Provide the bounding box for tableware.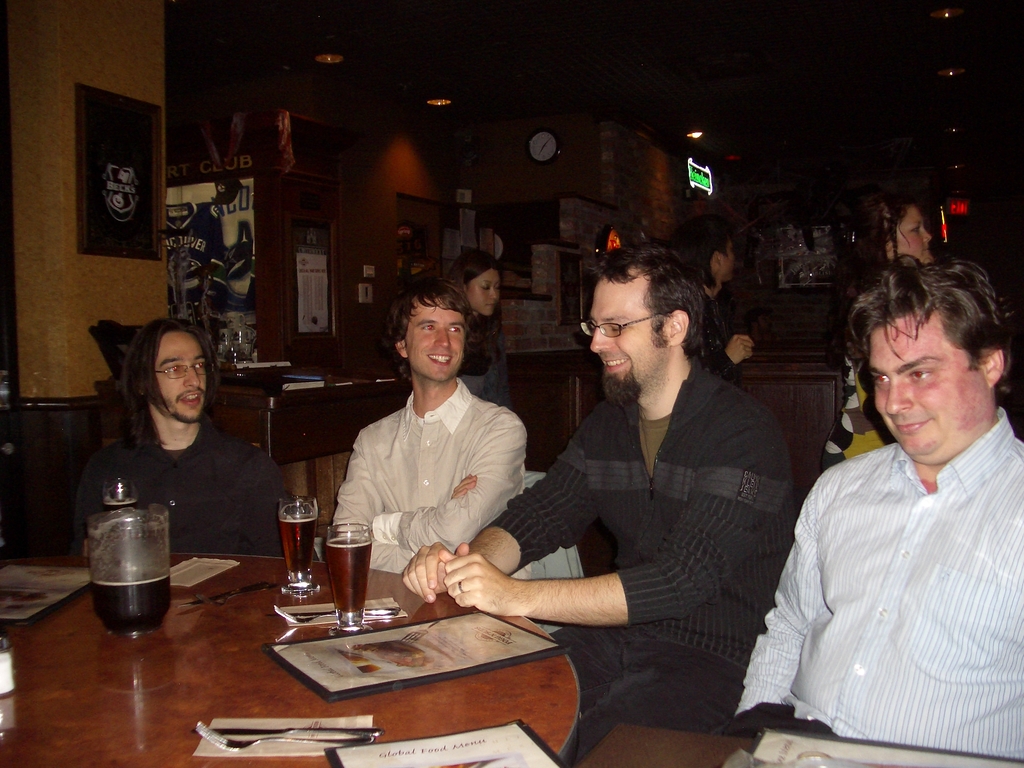
locate(276, 497, 330, 596).
